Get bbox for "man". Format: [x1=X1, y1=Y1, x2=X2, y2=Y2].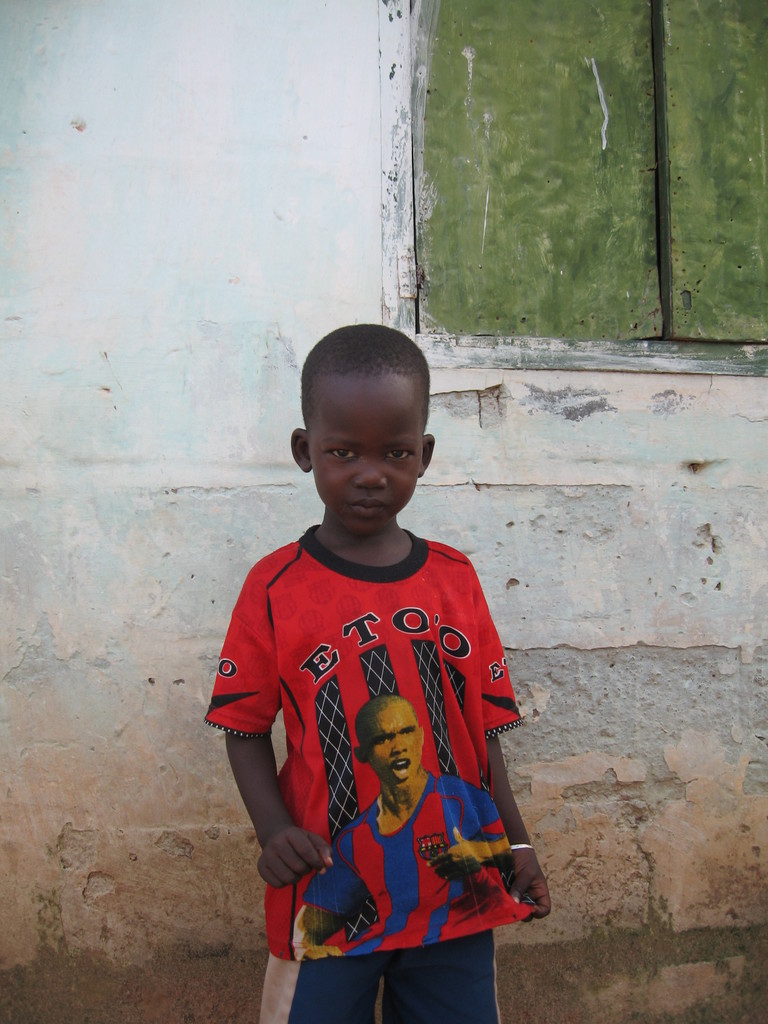
[x1=202, y1=346, x2=545, y2=1014].
